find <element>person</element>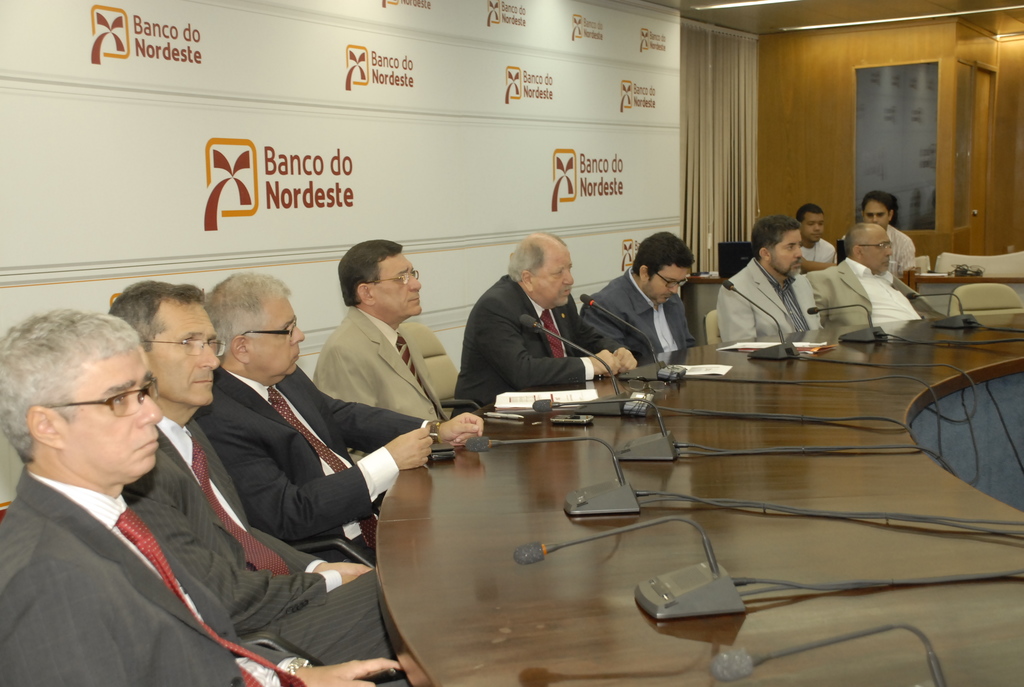
[785, 201, 833, 281]
